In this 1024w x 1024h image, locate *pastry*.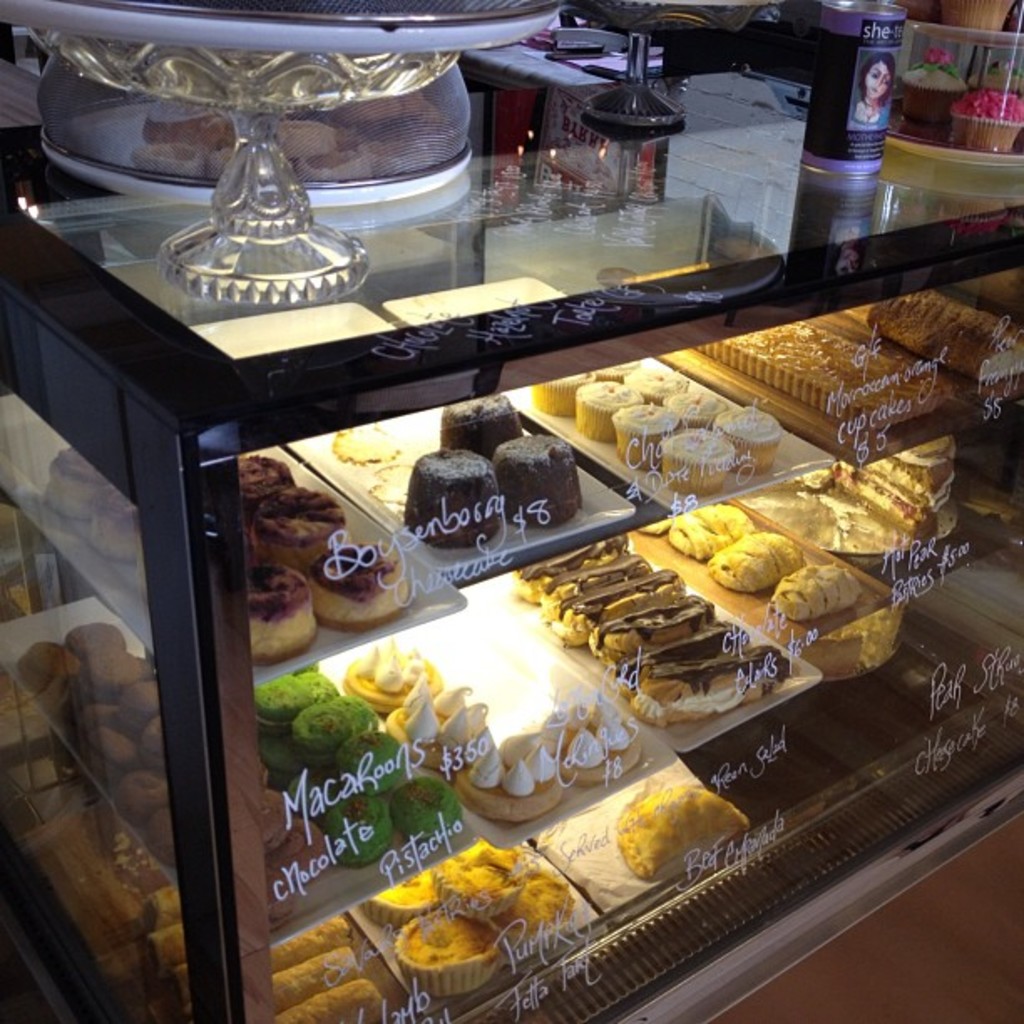
Bounding box: [639, 798, 748, 885].
